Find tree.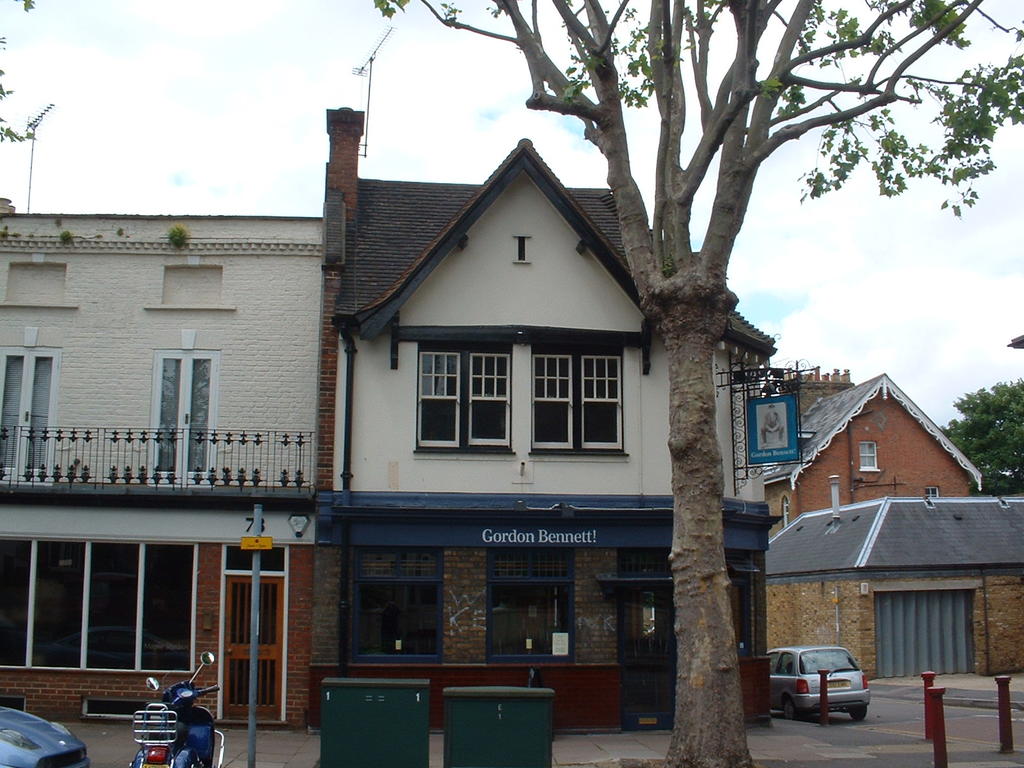
938/381/1023/500.
